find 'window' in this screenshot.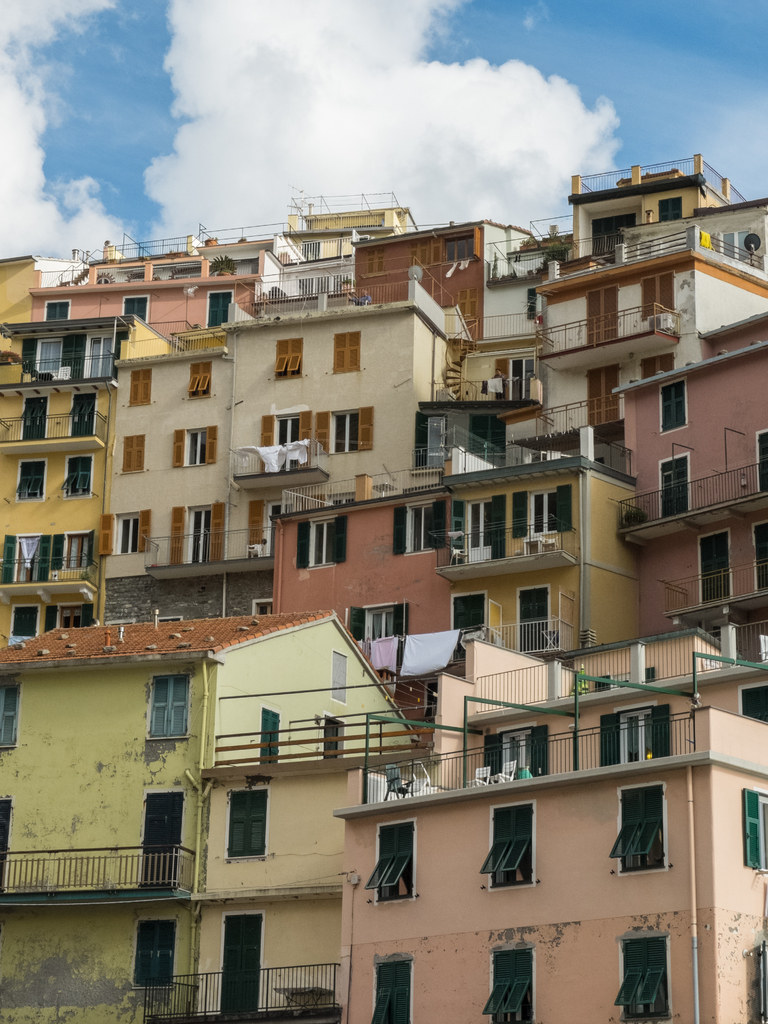
The bounding box for 'window' is [x1=737, y1=680, x2=767, y2=722].
